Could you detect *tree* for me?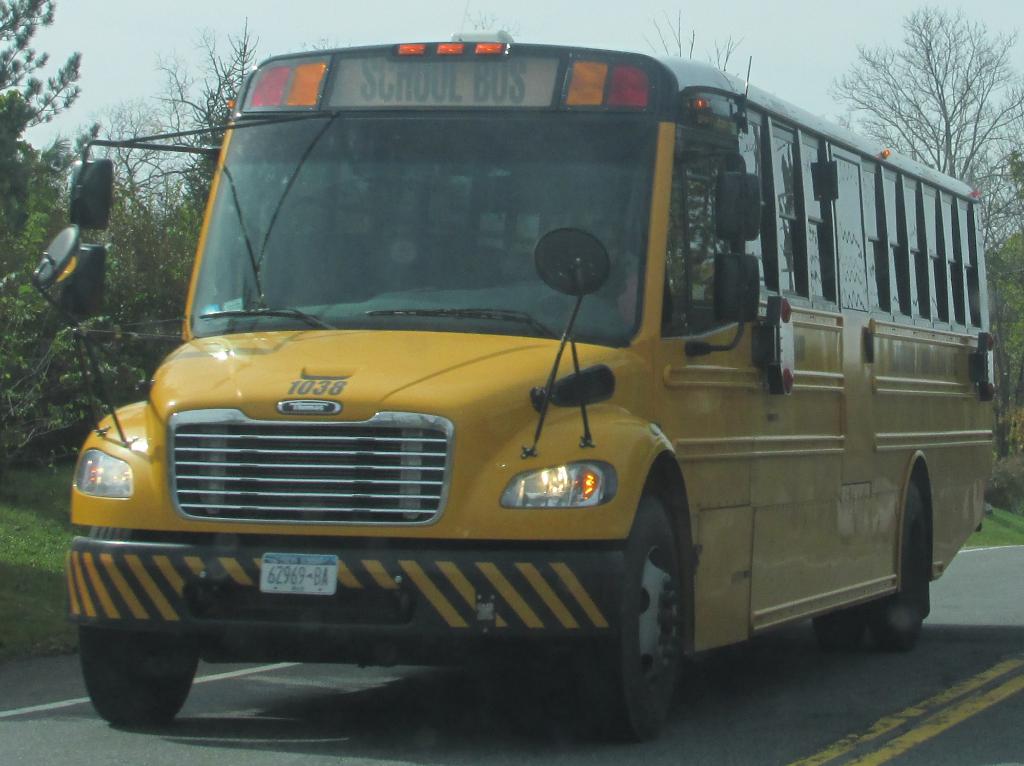
Detection result: l=979, t=183, r=1023, b=417.
